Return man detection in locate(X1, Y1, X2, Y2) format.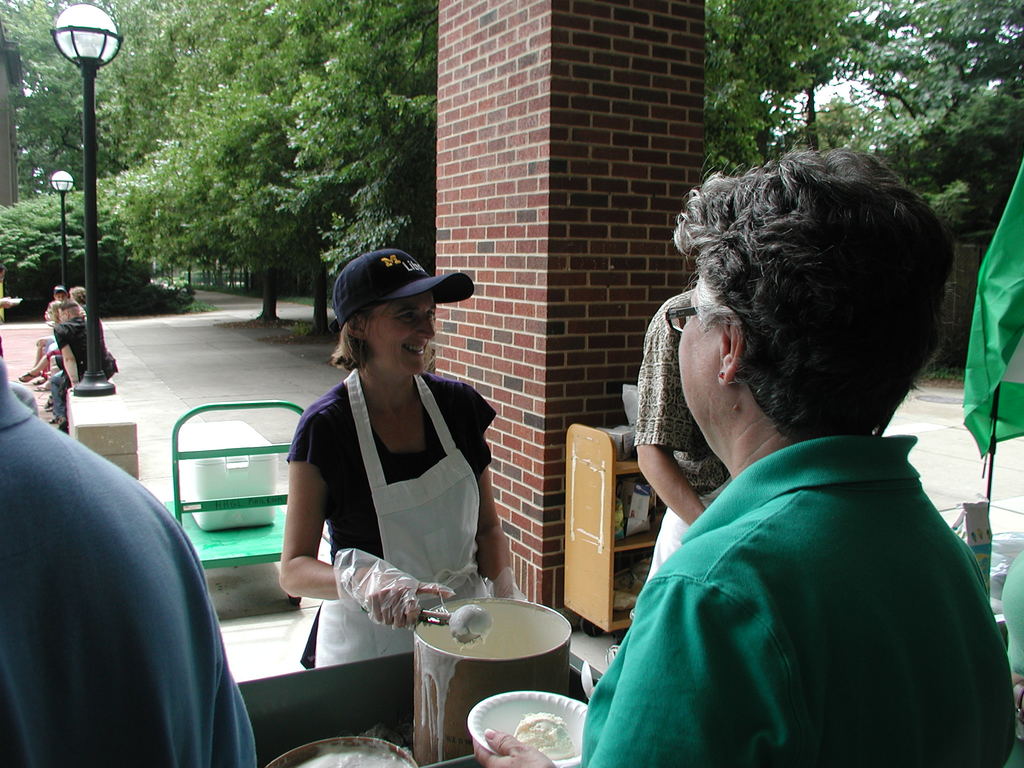
locate(0, 264, 10, 327).
